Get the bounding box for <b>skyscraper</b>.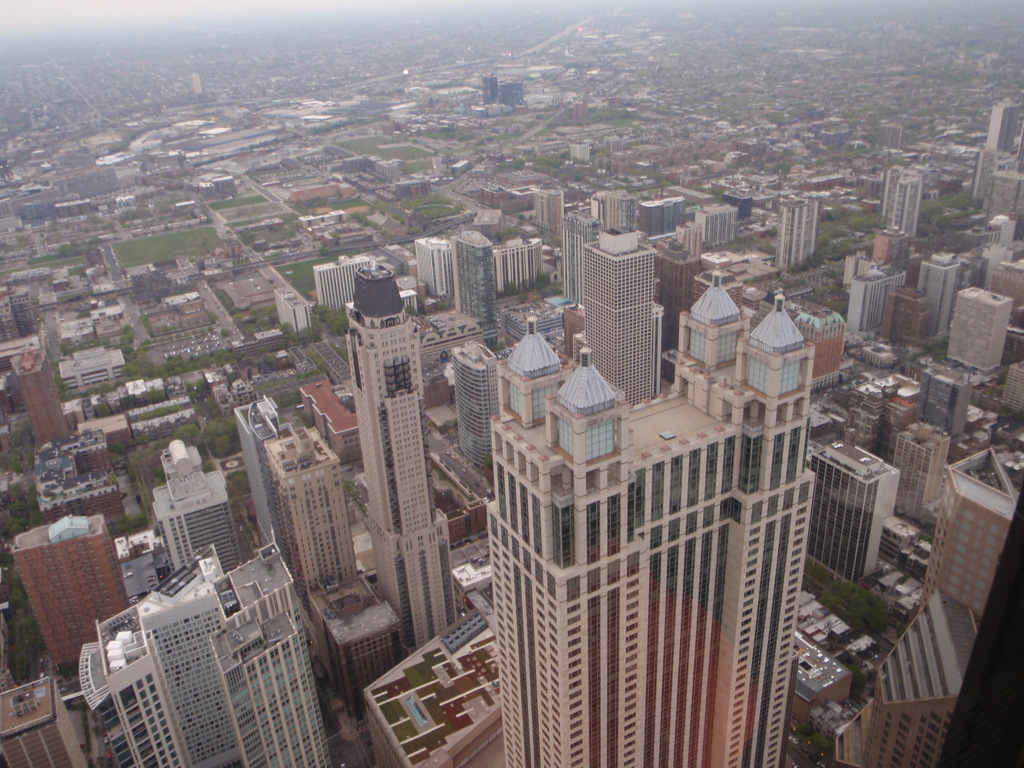
region(779, 196, 819, 270).
